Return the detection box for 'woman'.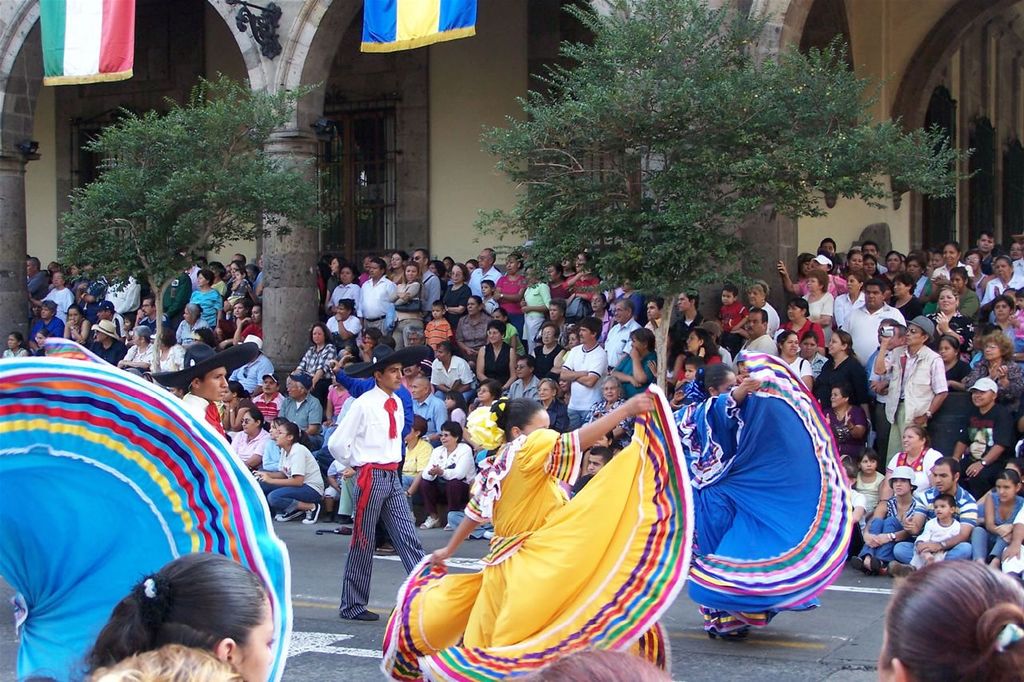
bbox(415, 423, 488, 527).
